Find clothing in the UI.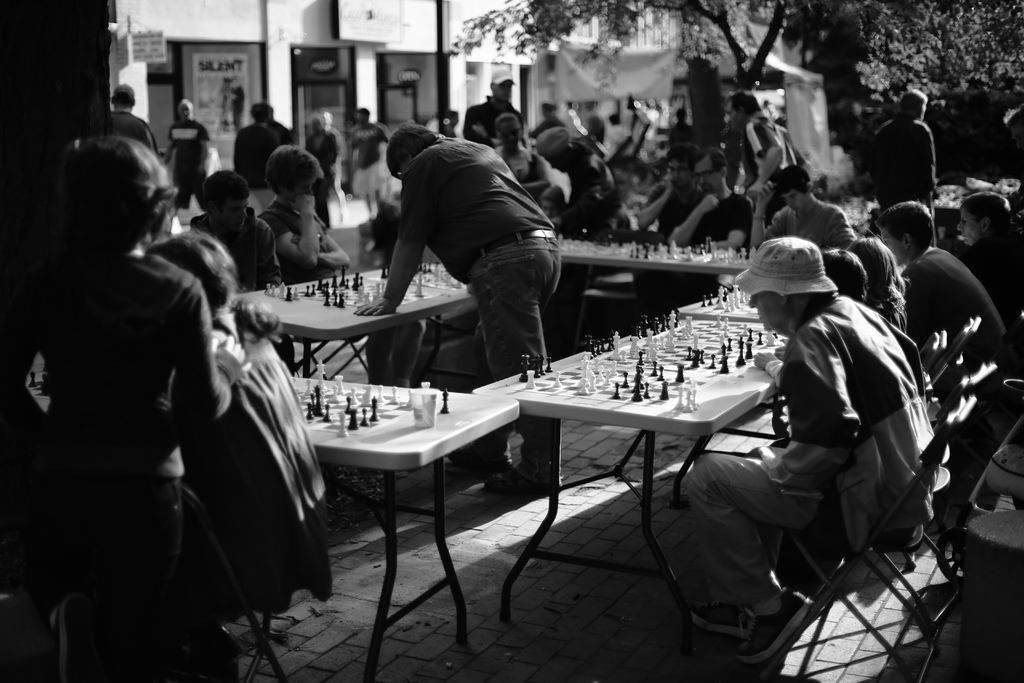
UI element at 743,115,806,194.
